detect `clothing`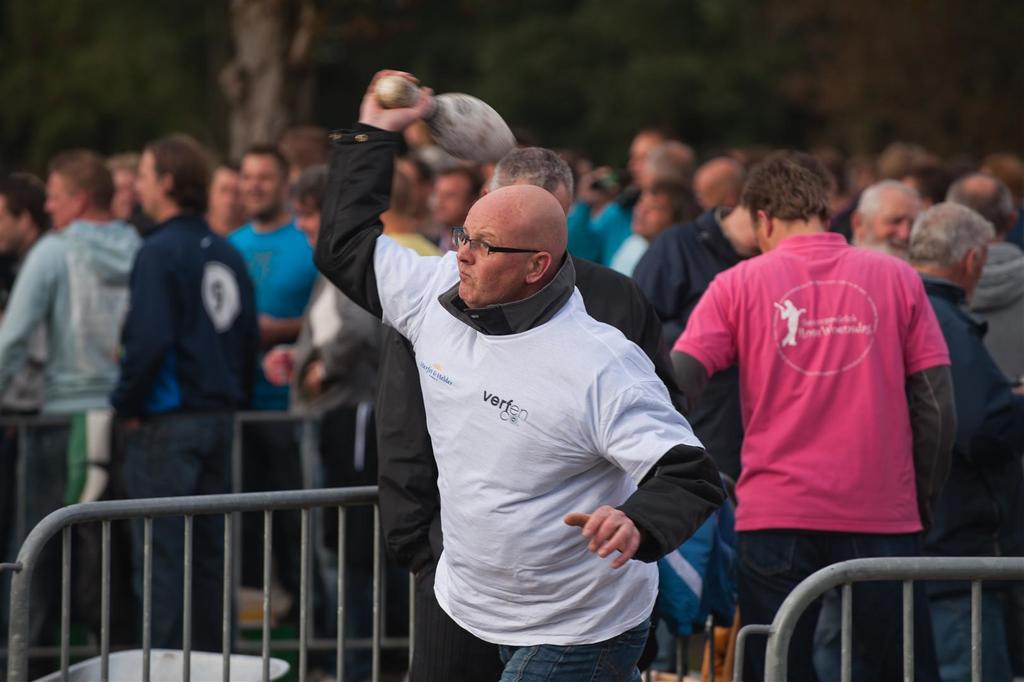
(x1=666, y1=230, x2=959, y2=681)
